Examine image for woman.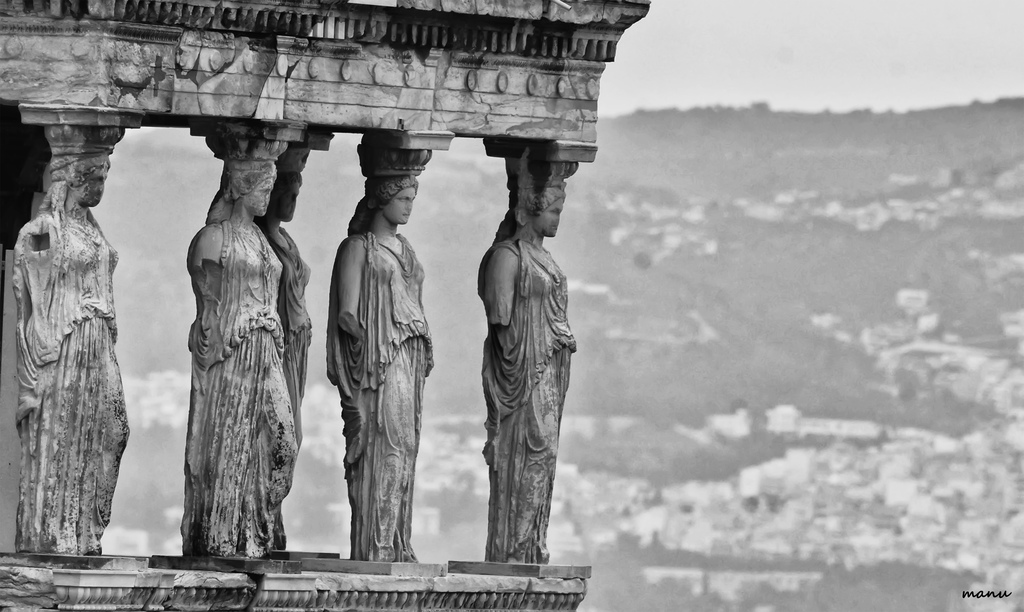
Examination result: {"left": 294, "top": 150, "right": 449, "bottom": 577}.
